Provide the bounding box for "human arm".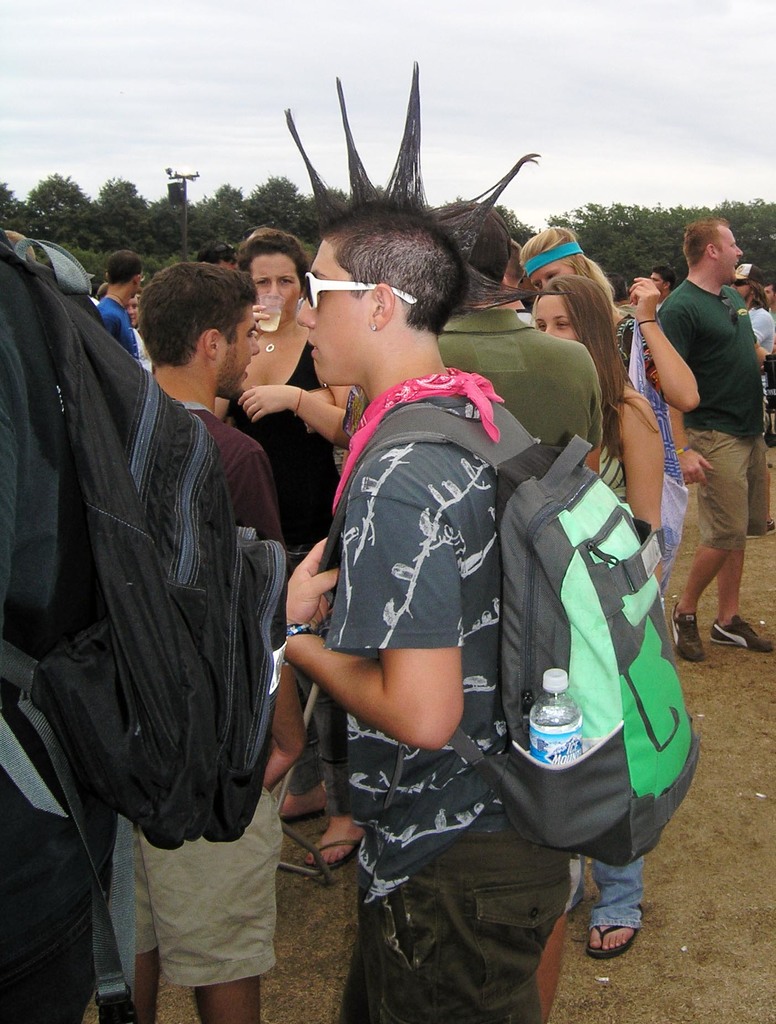
crop(604, 390, 672, 588).
